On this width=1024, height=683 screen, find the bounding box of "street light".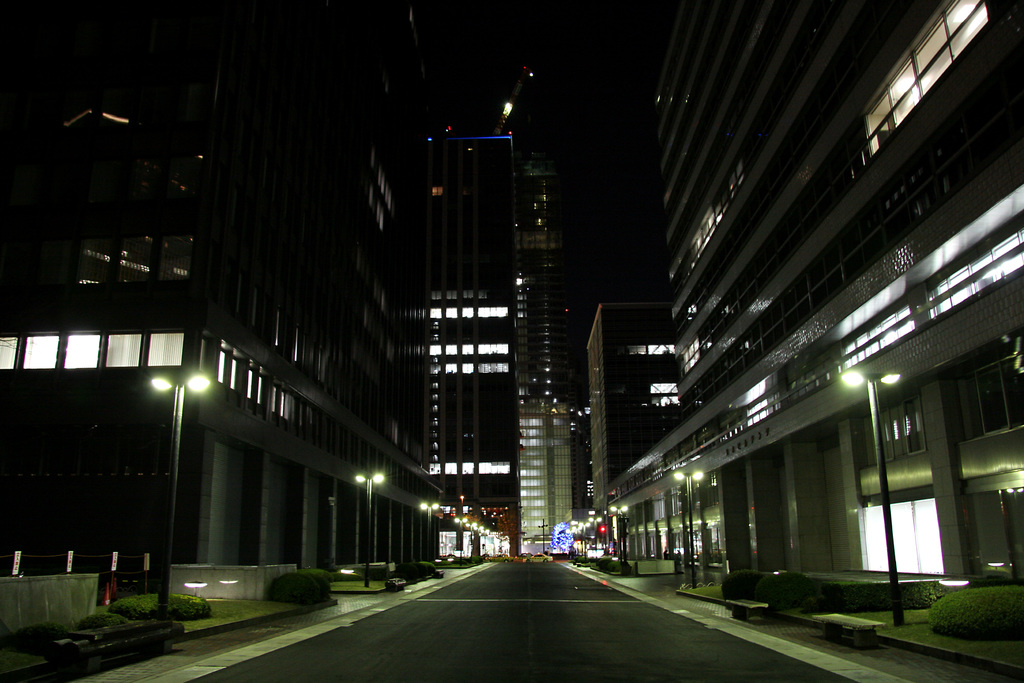
Bounding box: bbox=[588, 516, 601, 557].
